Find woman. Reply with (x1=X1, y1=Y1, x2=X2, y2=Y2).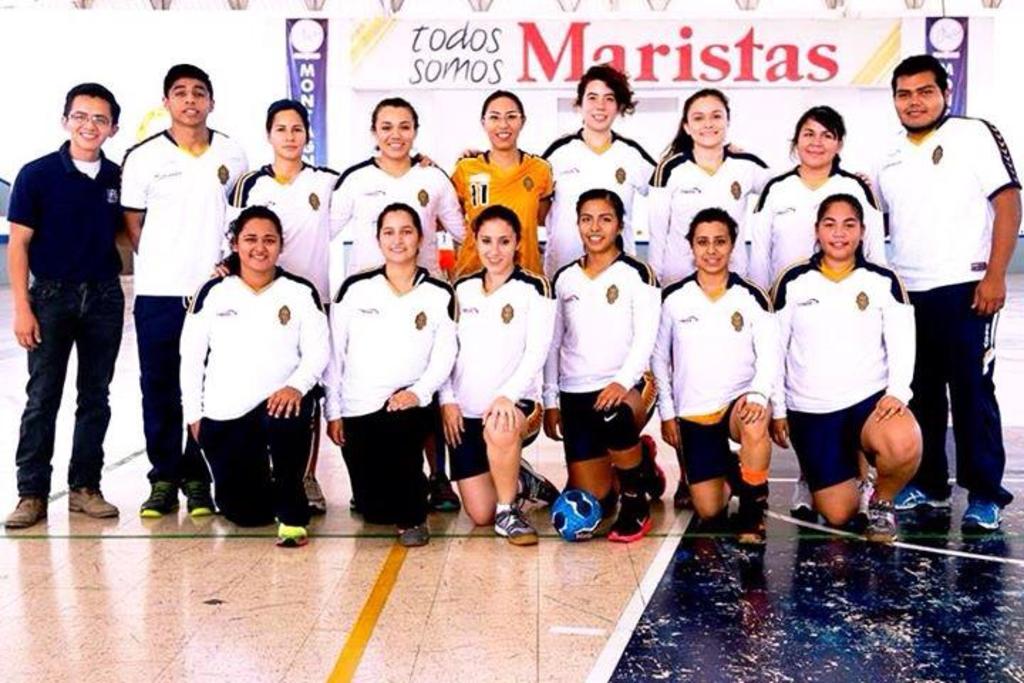
(x1=747, y1=98, x2=887, y2=300).
